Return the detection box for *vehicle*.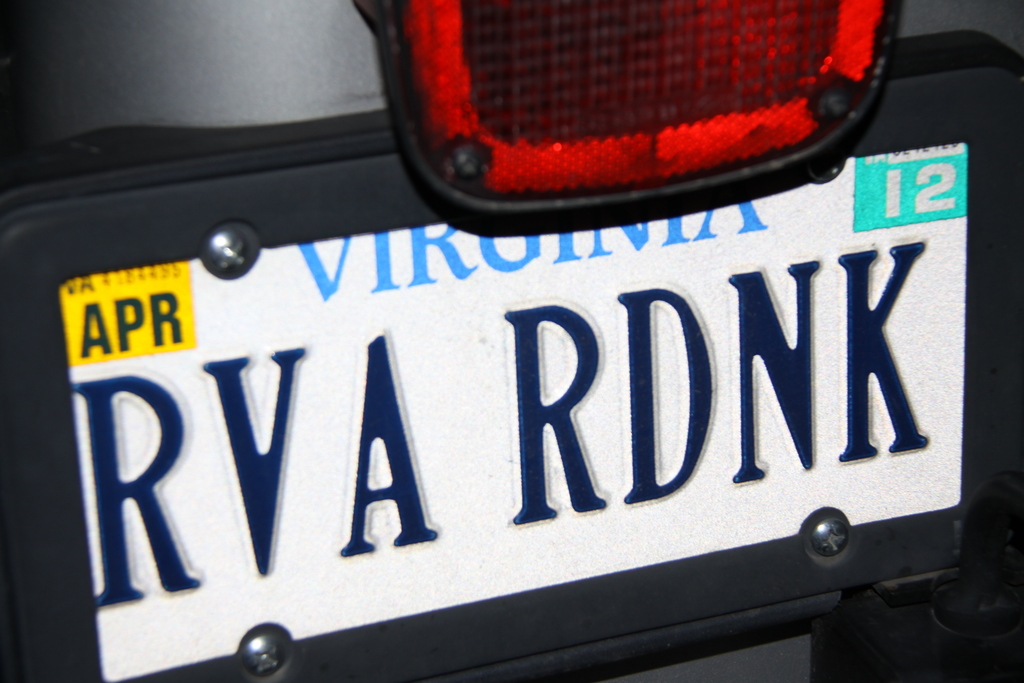
locate(0, 0, 1023, 682).
